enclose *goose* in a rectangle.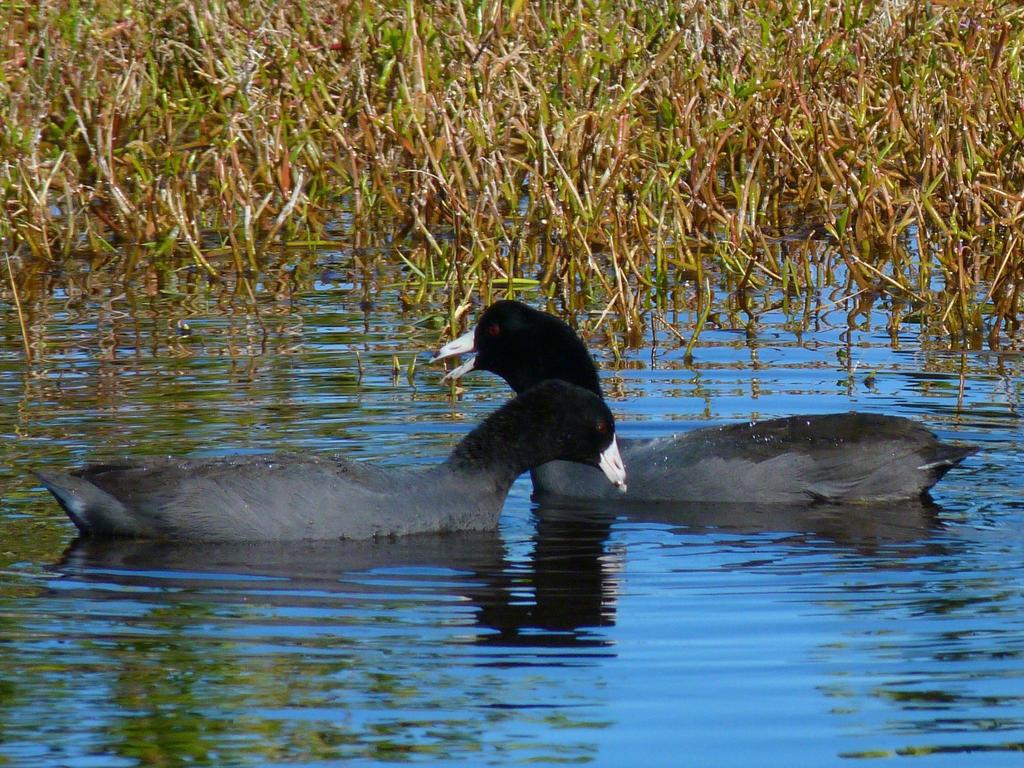
{"left": 428, "top": 302, "right": 980, "bottom": 502}.
